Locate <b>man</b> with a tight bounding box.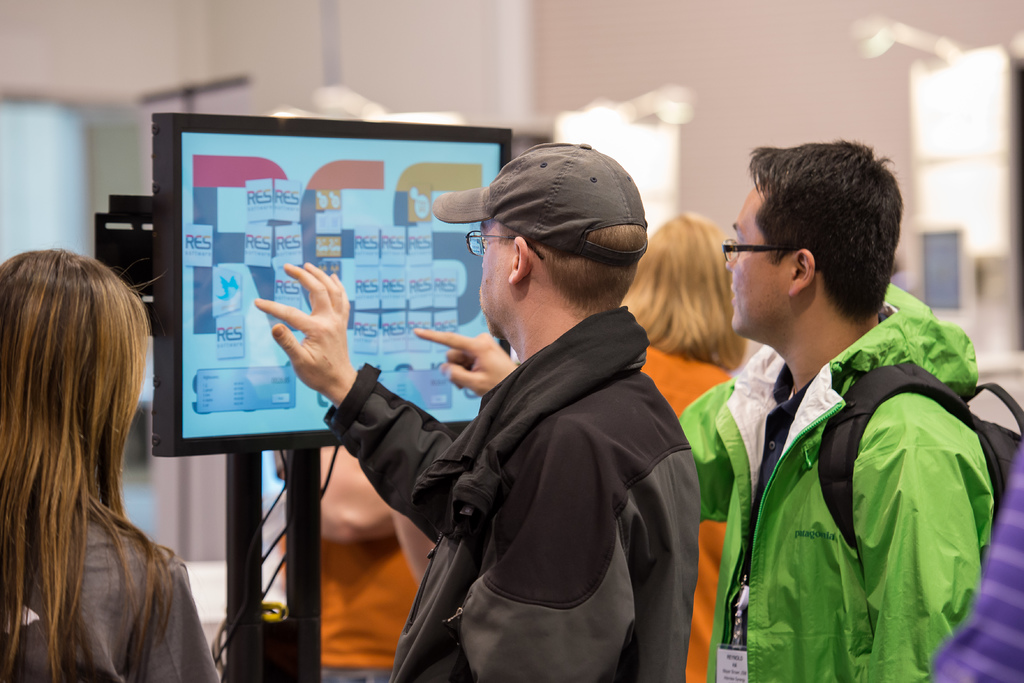
locate(674, 137, 993, 682).
